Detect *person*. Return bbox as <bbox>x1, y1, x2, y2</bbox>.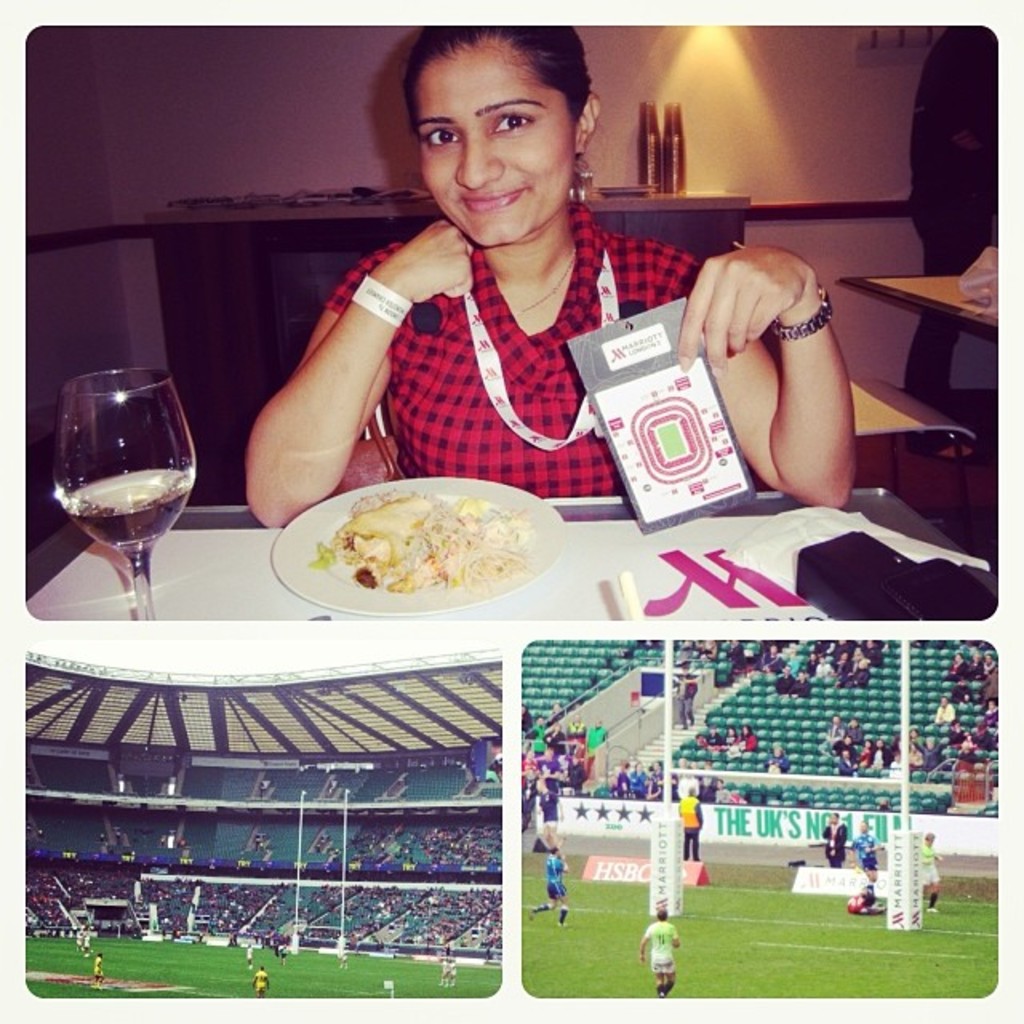
<bbox>675, 664, 698, 730</bbox>.
